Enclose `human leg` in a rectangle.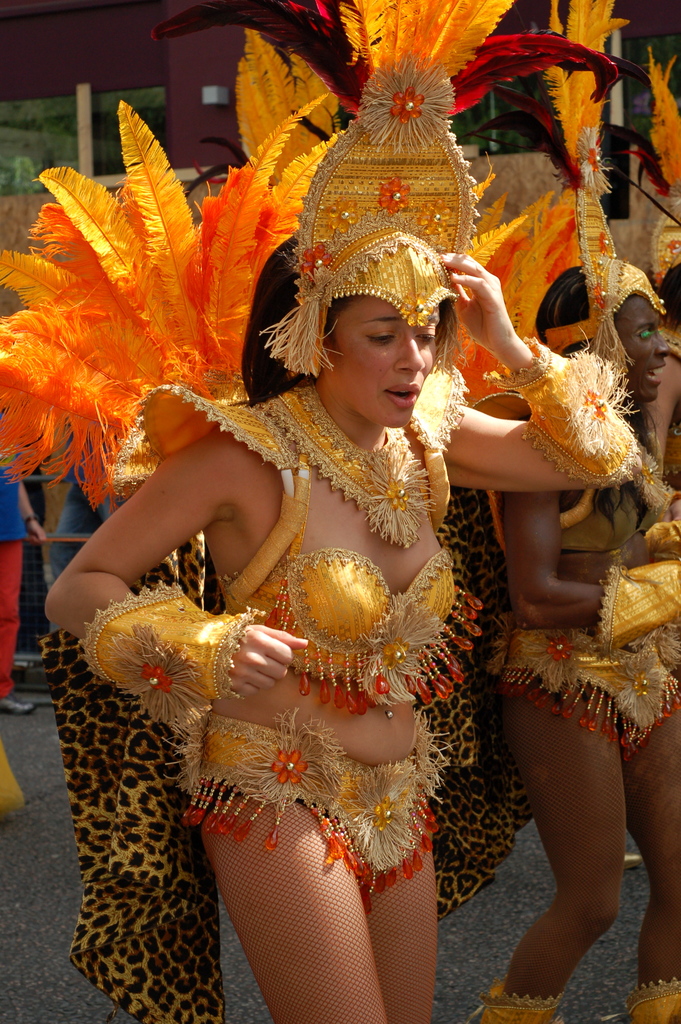
208 788 375 1016.
